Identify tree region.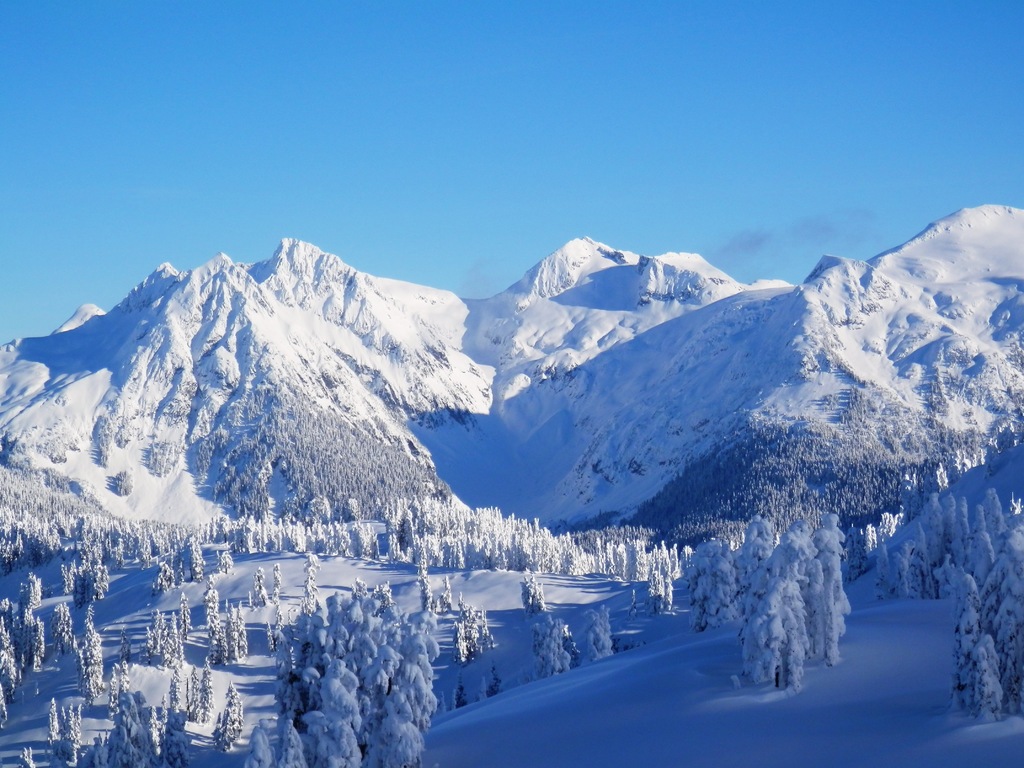
Region: [x1=680, y1=532, x2=734, y2=625].
